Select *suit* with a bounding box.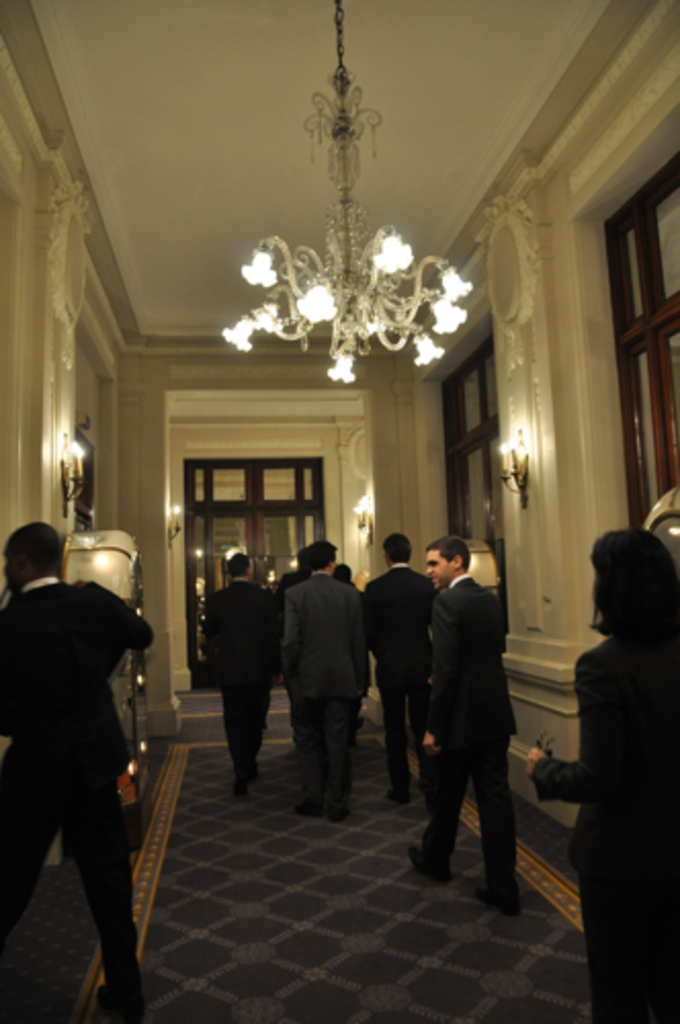
x1=277 y1=569 x2=305 y2=748.
